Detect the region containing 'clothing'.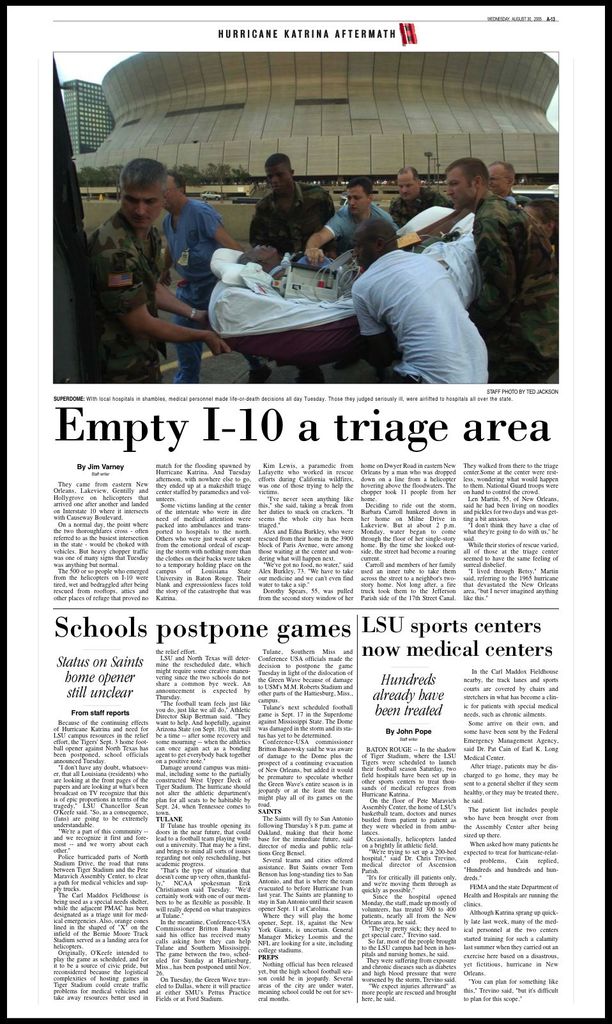
bbox=[458, 202, 530, 364].
